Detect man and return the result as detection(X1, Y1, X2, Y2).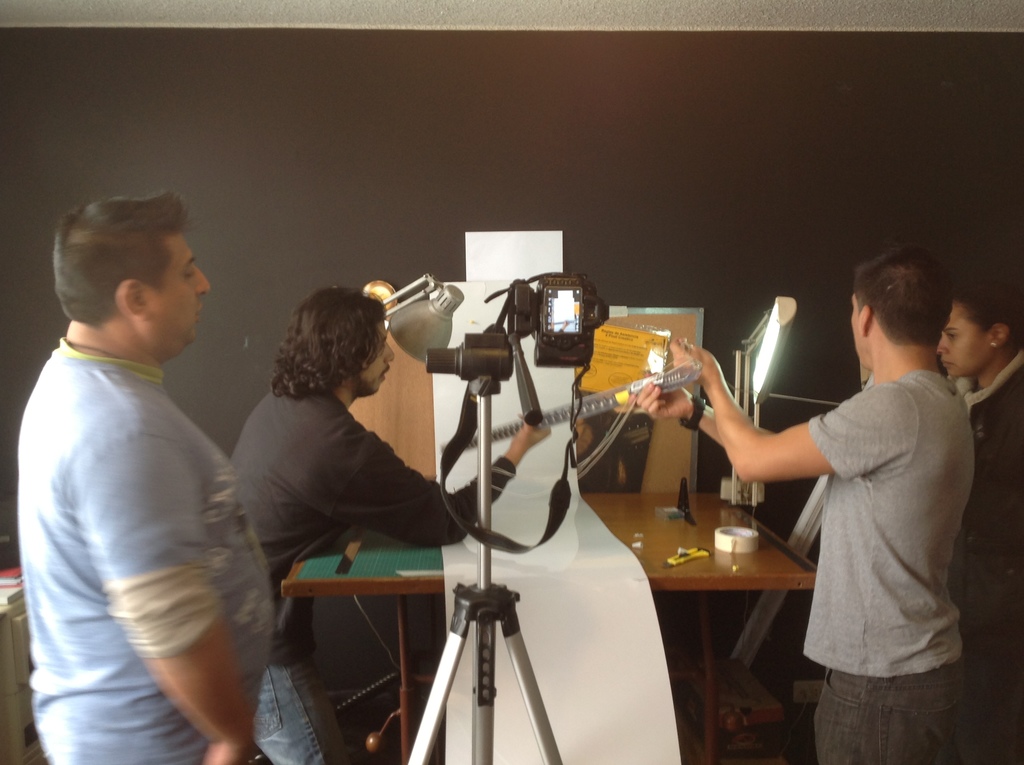
detection(228, 283, 548, 764).
